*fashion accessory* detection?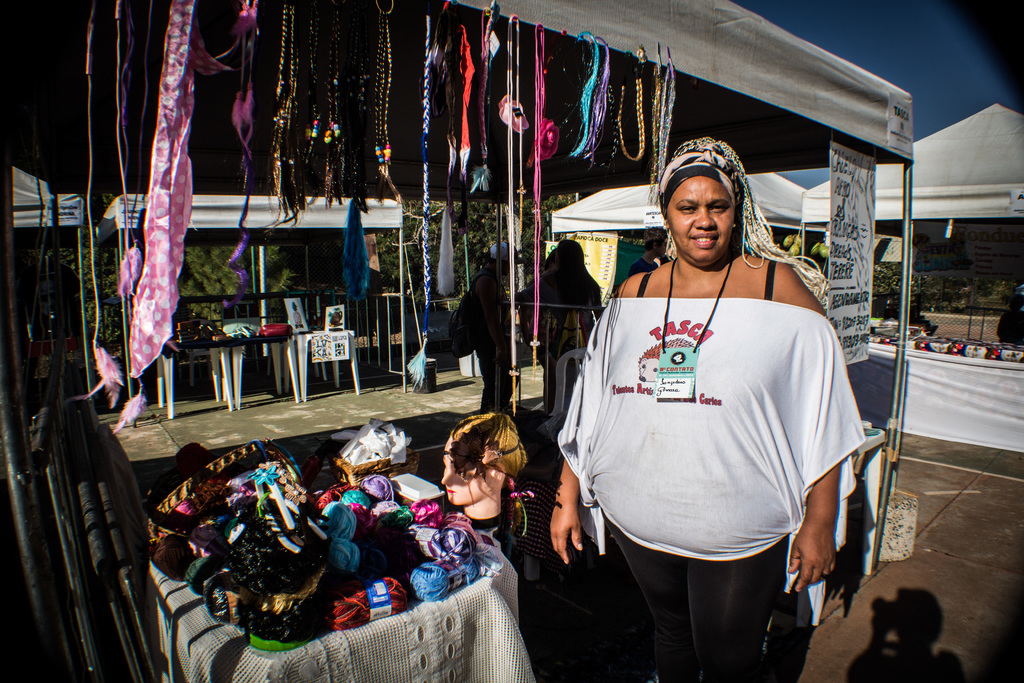
crop(614, 24, 668, 165)
